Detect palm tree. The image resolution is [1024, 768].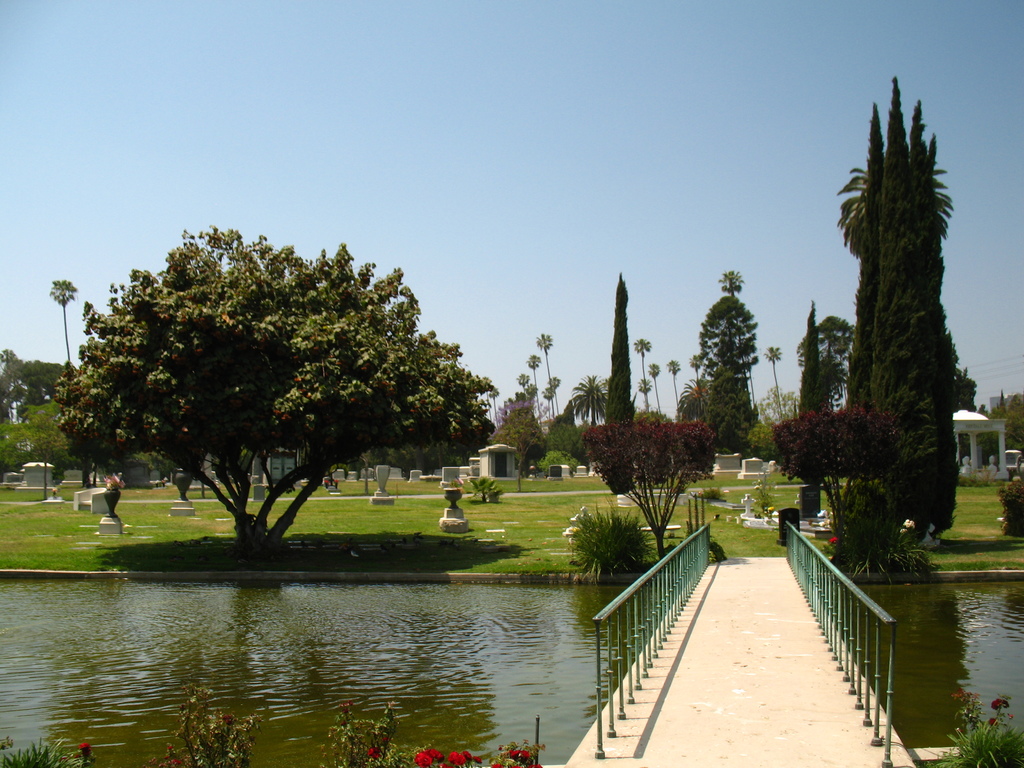
(765,349,784,419).
